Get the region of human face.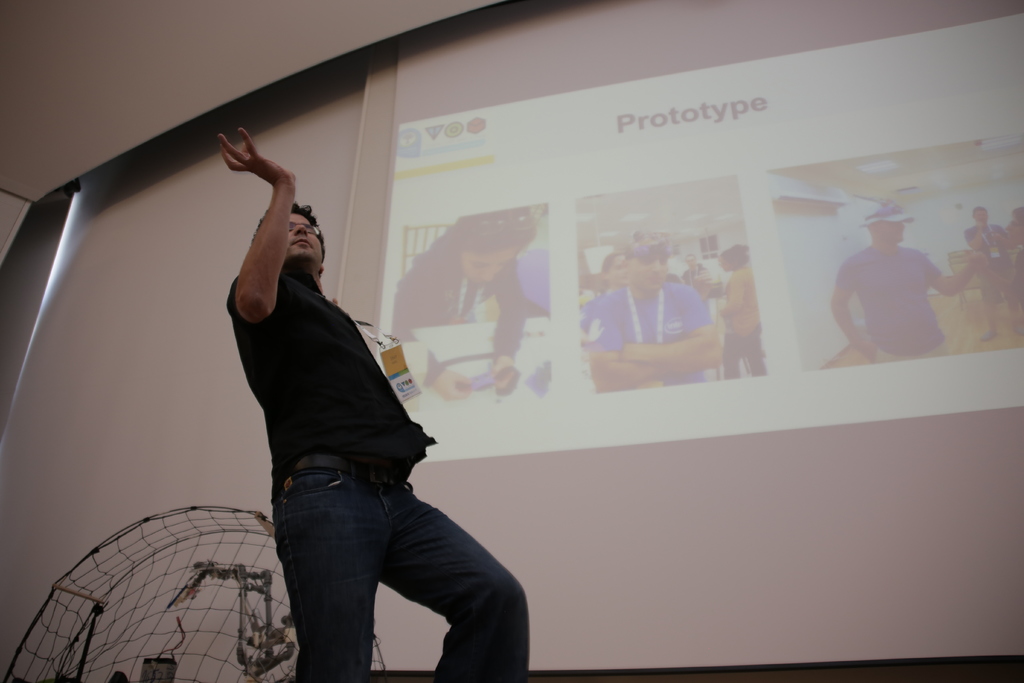
Rect(463, 245, 517, 285).
